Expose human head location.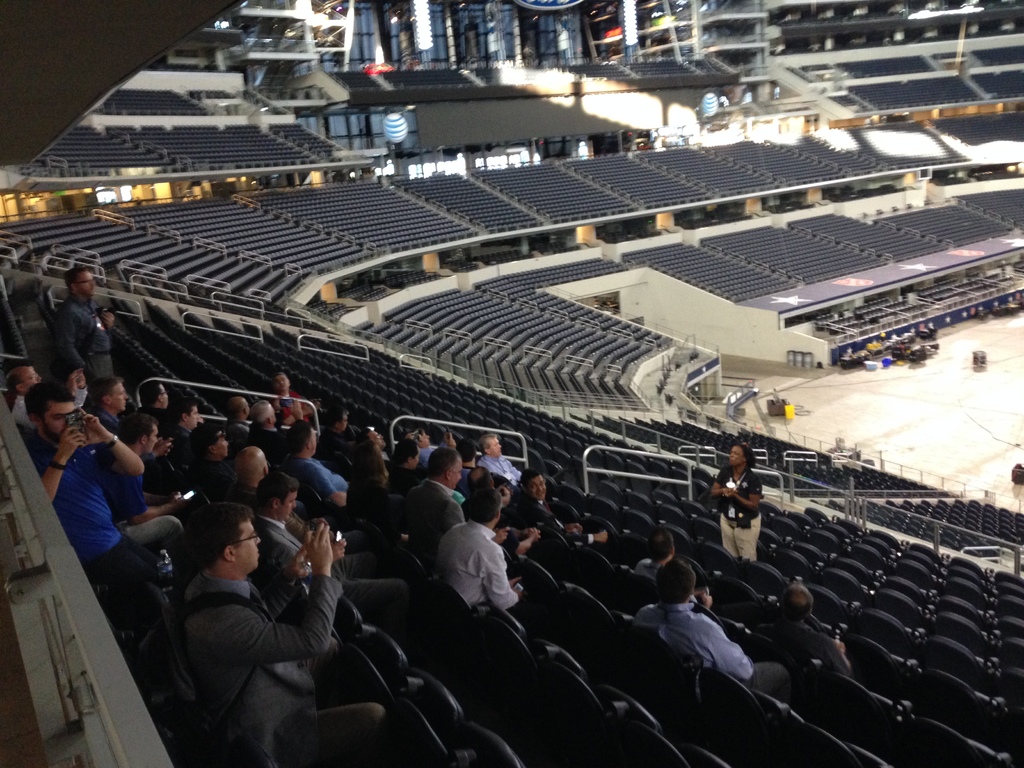
Exposed at 518:467:549:500.
